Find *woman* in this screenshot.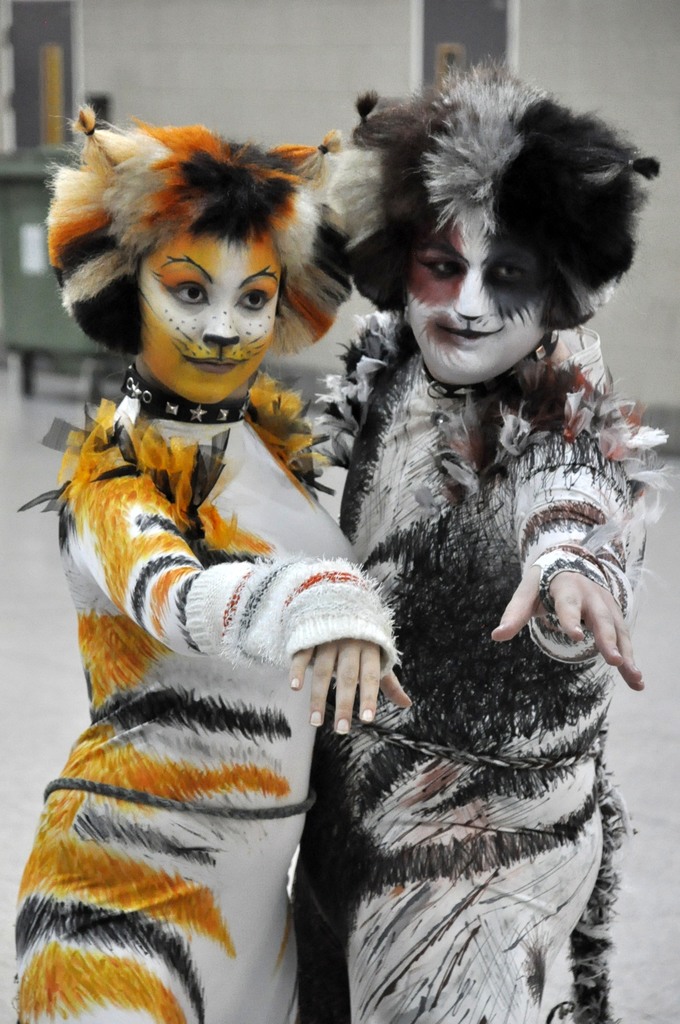
The bounding box for *woman* is detection(12, 112, 432, 1016).
